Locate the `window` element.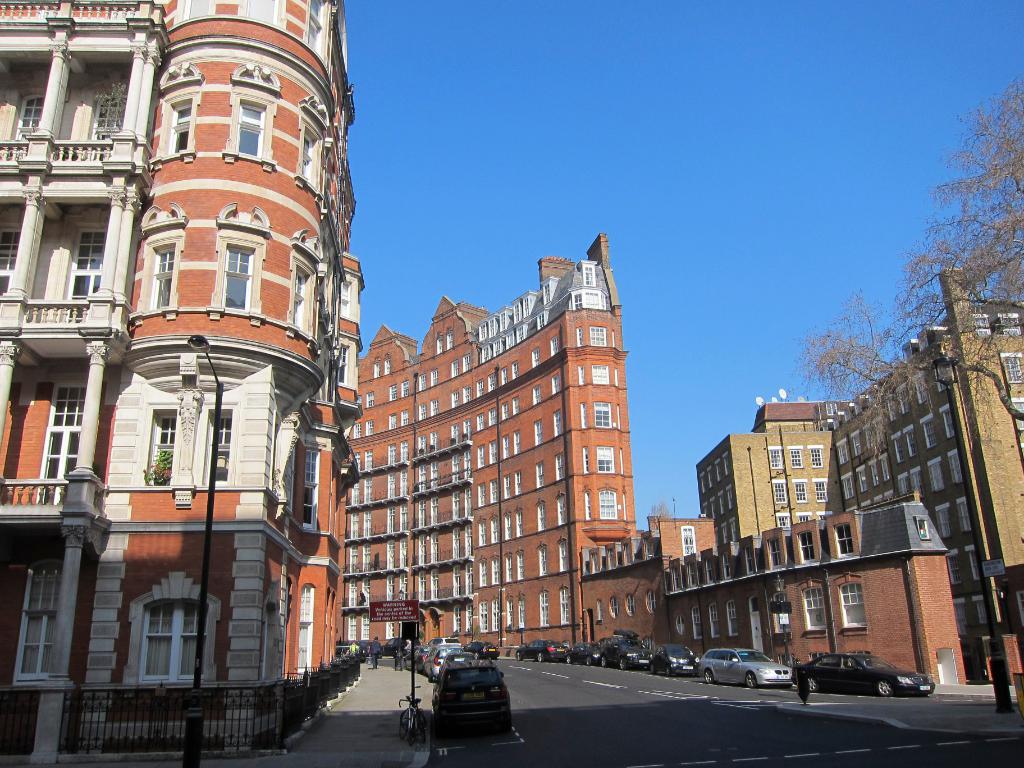
Element bbox: x1=387, y1=412, x2=399, y2=431.
